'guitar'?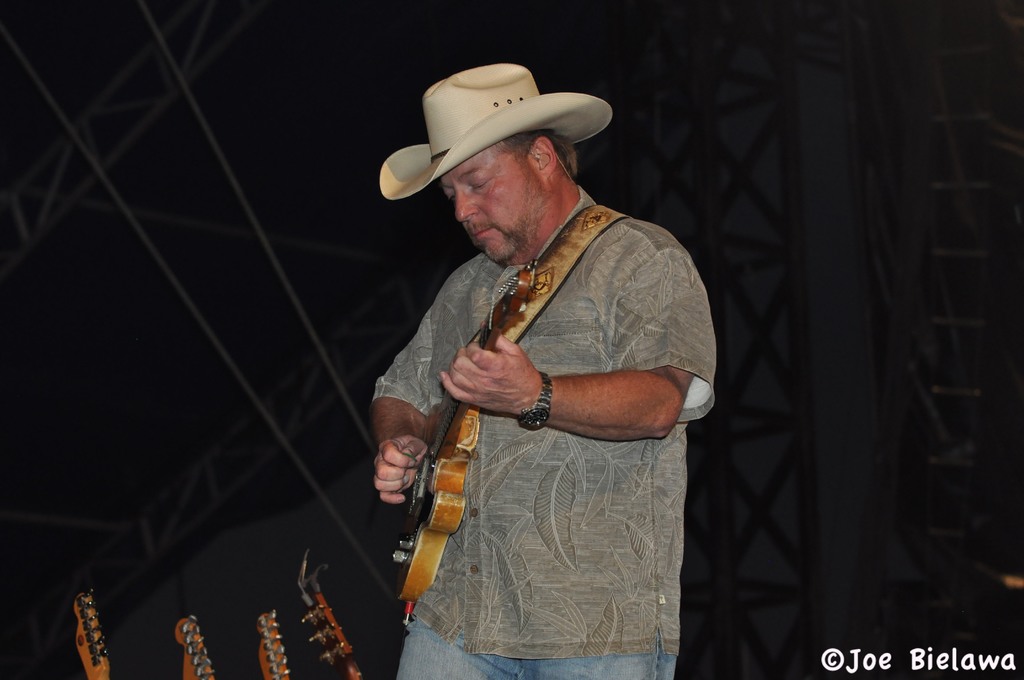
bbox=[170, 619, 218, 677]
